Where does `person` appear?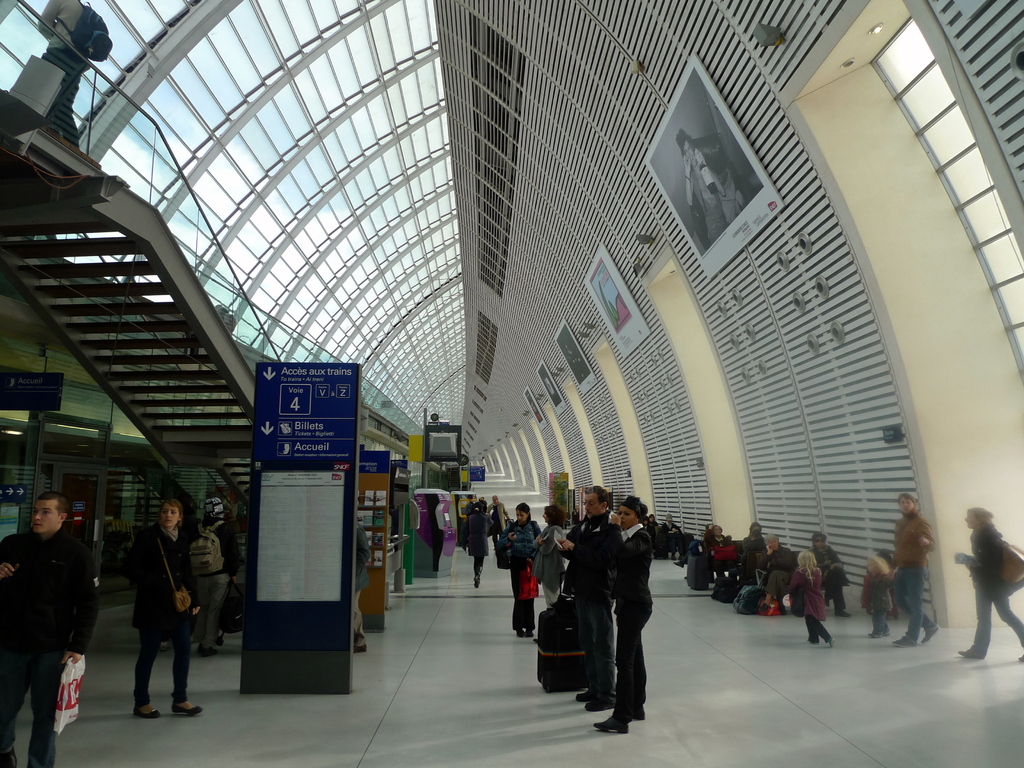
Appears at [left=595, top=497, right=654, bottom=732].
